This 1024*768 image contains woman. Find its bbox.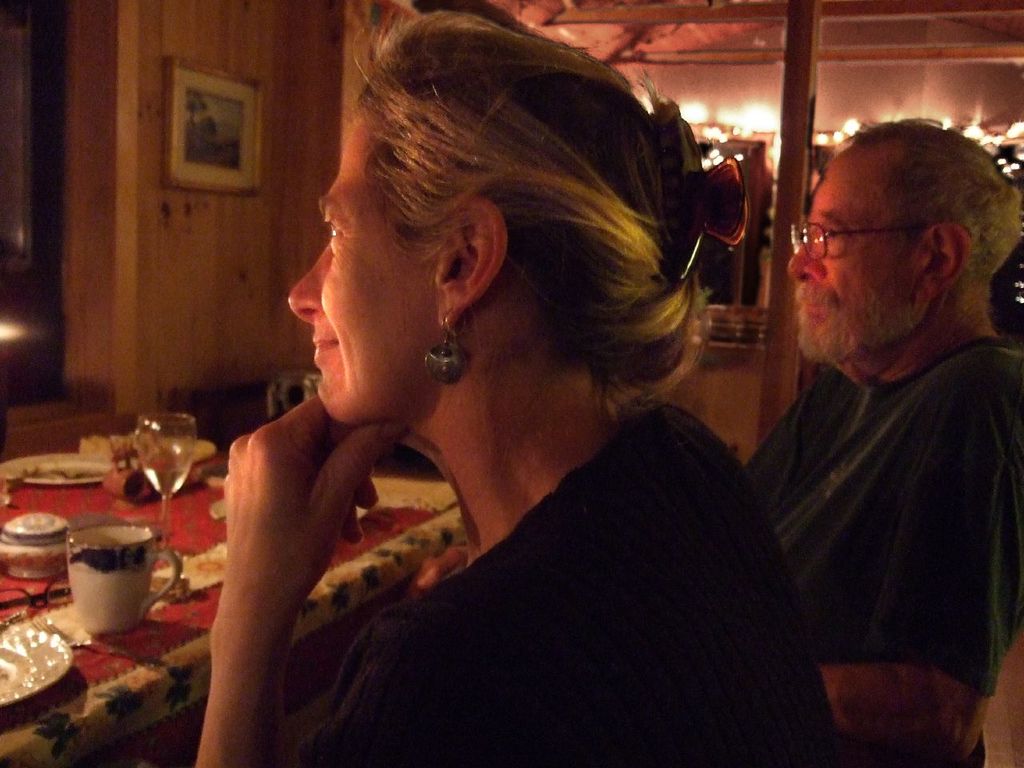
bbox=(170, 21, 791, 743).
